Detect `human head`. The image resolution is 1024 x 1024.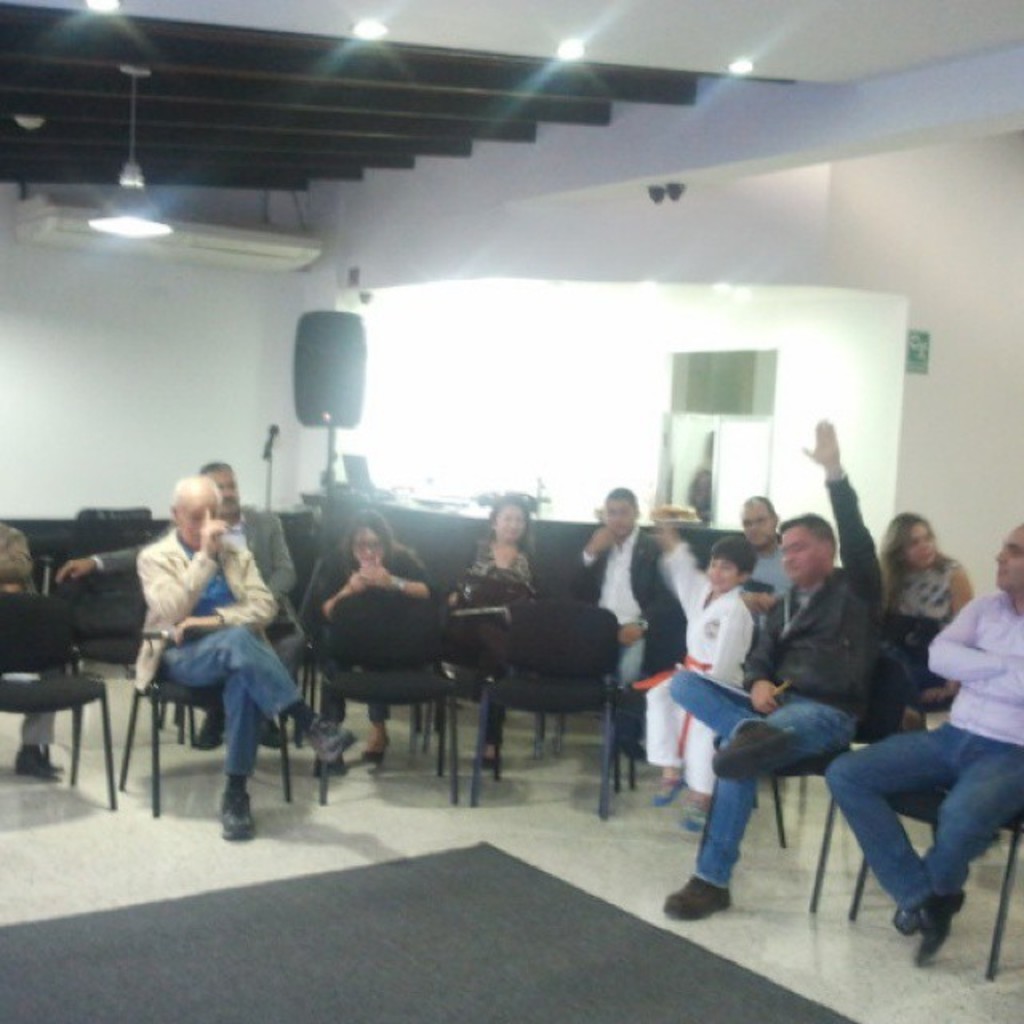
BBox(733, 493, 776, 555).
